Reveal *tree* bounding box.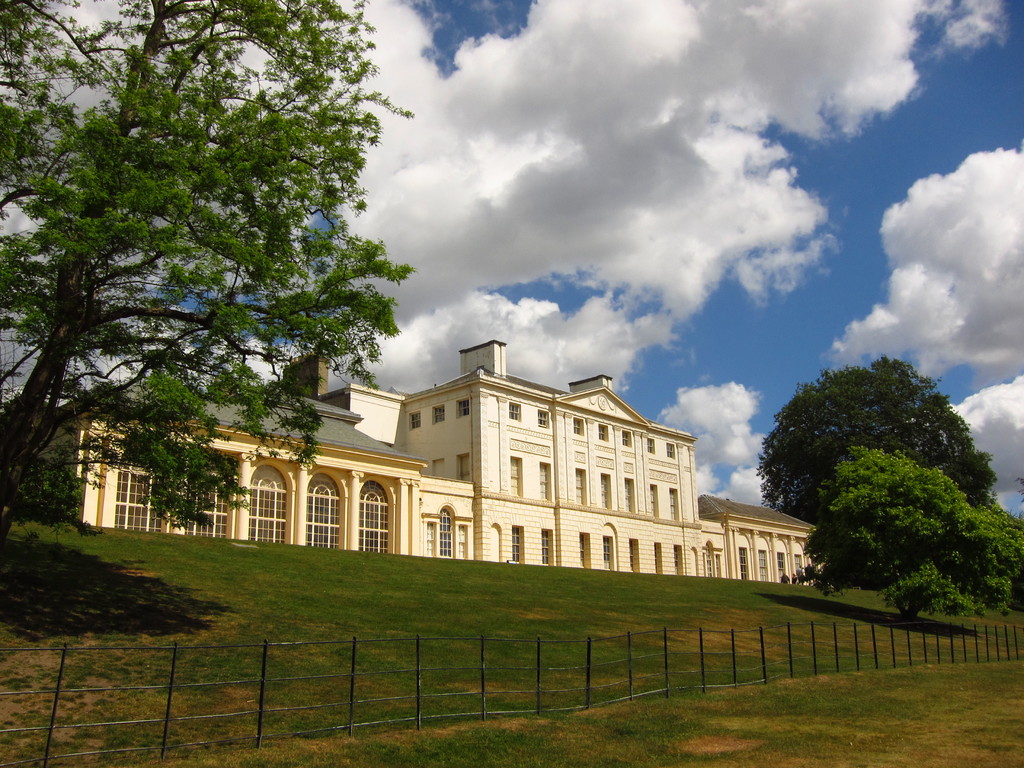
Revealed: x1=746, y1=352, x2=1002, y2=540.
